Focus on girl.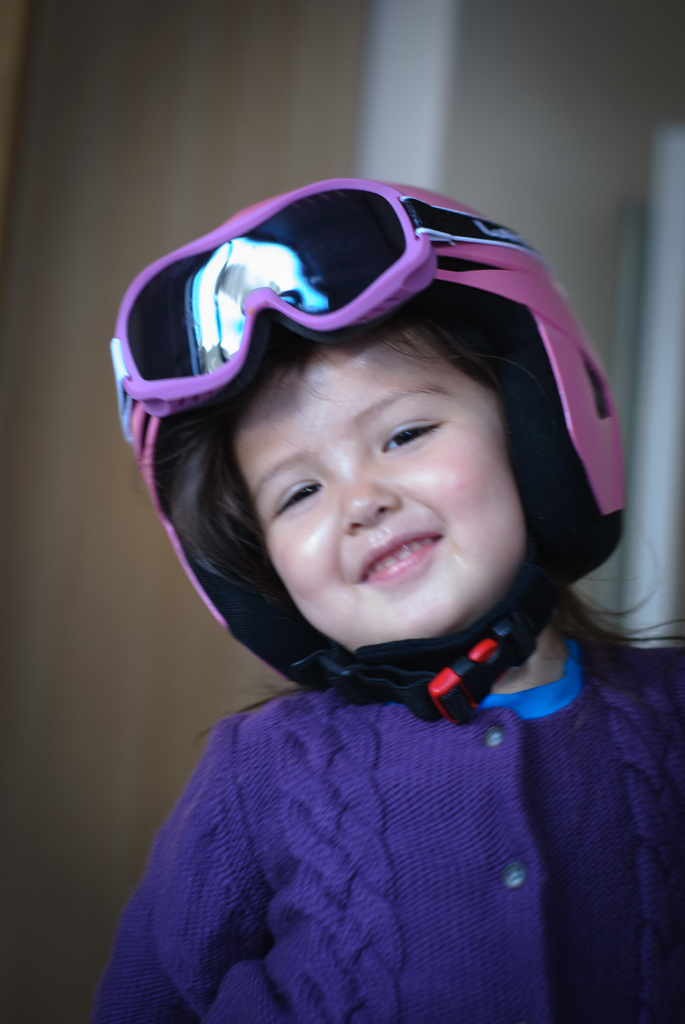
Focused at (x1=87, y1=168, x2=684, y2=1022).
